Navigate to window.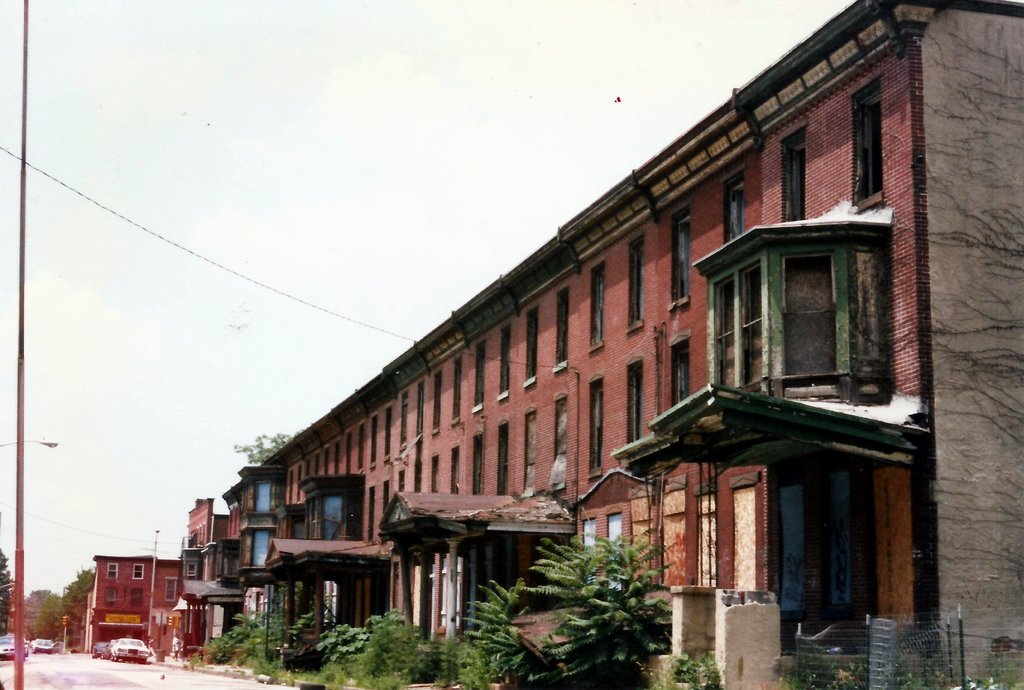
Navigation target: crop(551, 288, 569, 372).
